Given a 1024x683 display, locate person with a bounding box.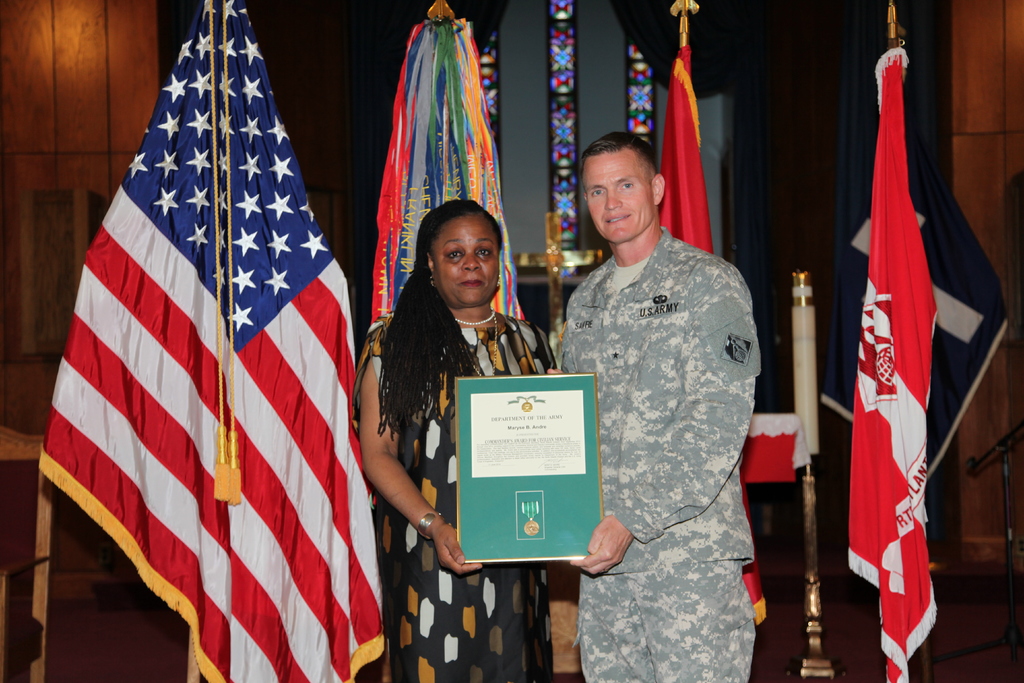
Located: detection(543, 133, 755, 682).
